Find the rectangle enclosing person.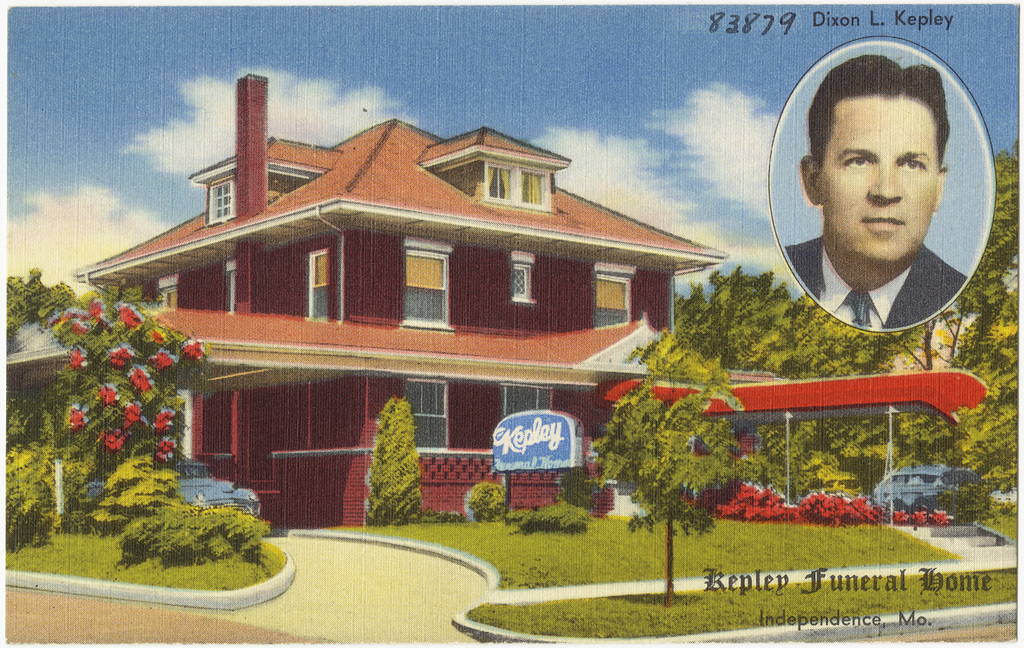
783/52/967/328.
